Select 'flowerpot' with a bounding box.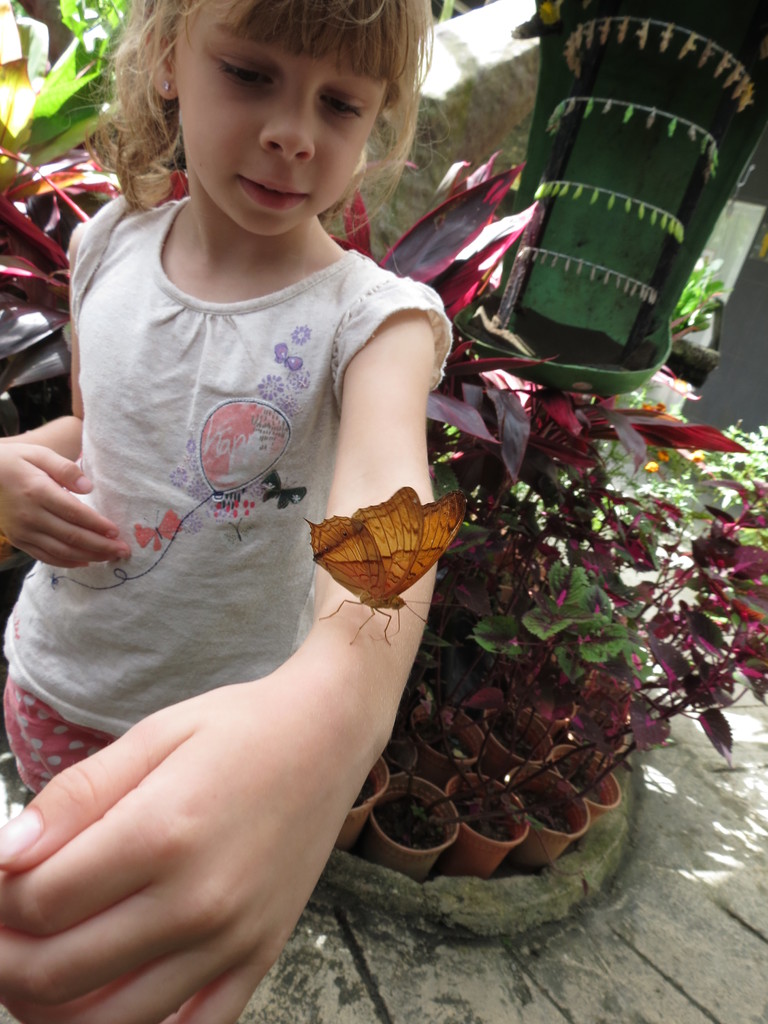
(403, 693, 493, 784).
